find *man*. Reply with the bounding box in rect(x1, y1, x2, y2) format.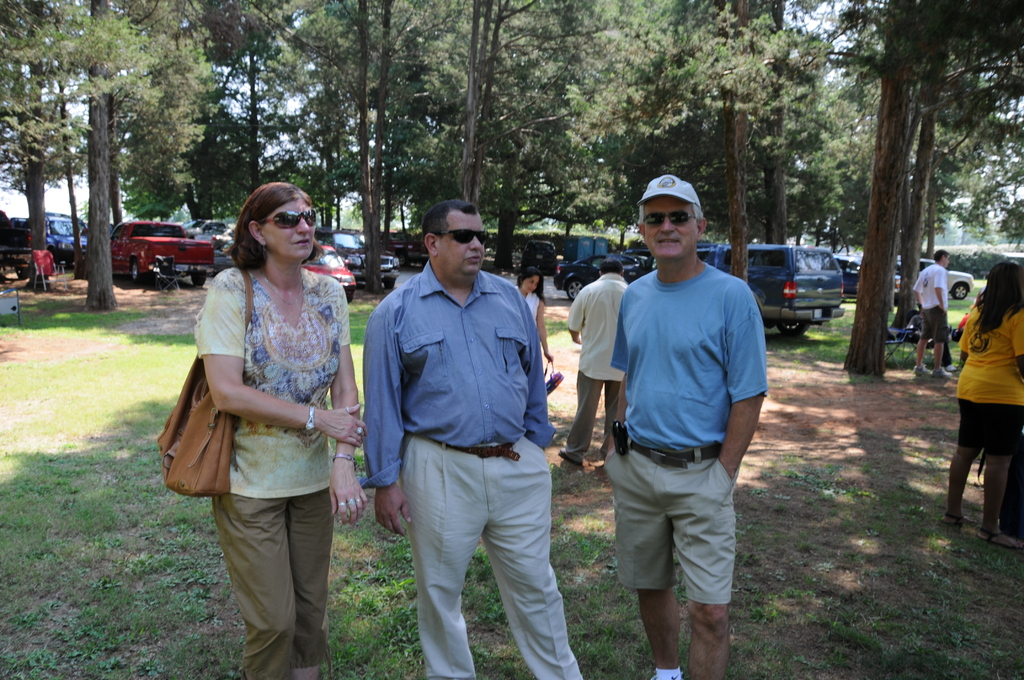
rect(363, 201, 584, 679).
